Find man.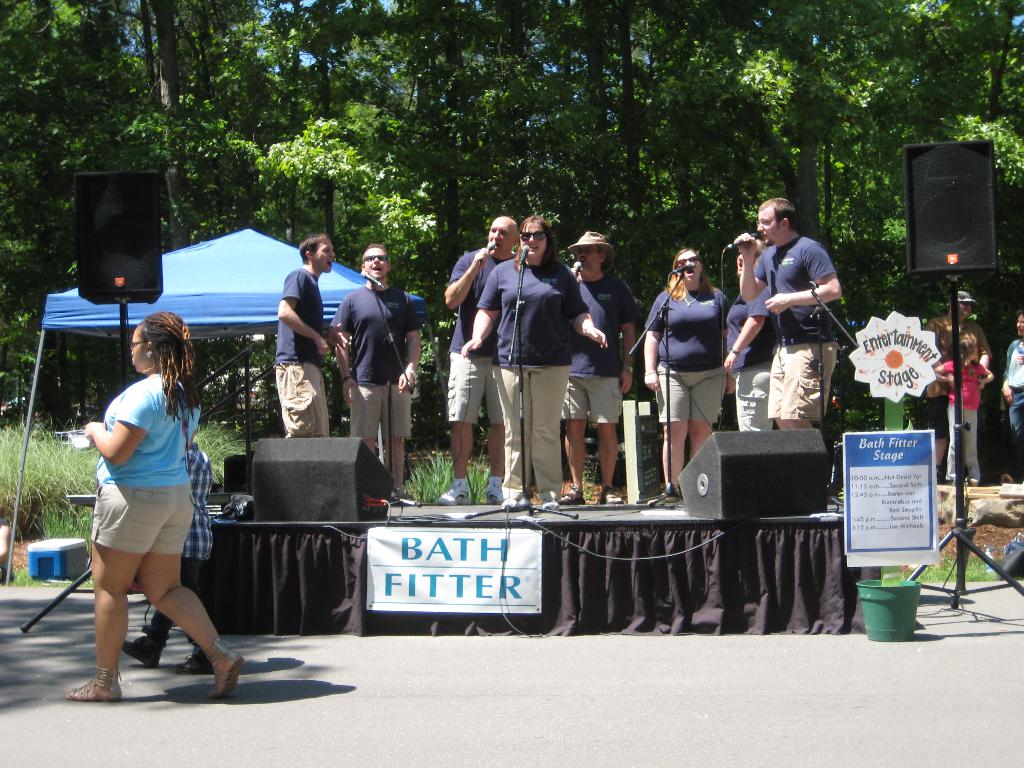
278 230 330 444.
